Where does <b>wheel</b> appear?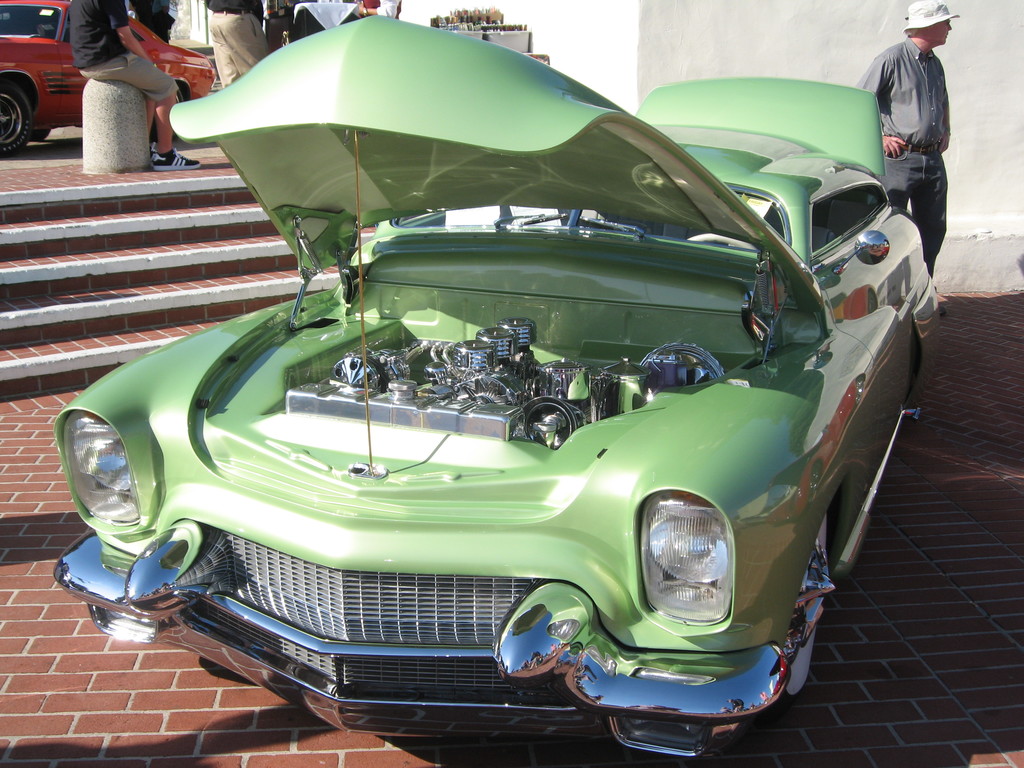
Appears at {"x1": 0, "y1": 80, "x2": 33, "y2": 159}.
